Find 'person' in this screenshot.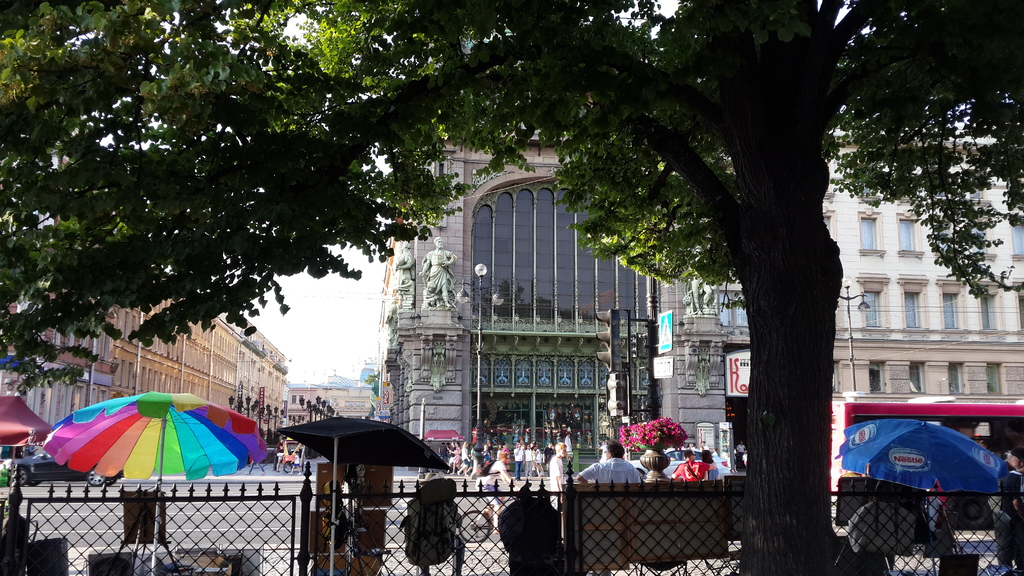
The bounding box for 'person' is x1=669 y1=452 x2=719 y2=477.
